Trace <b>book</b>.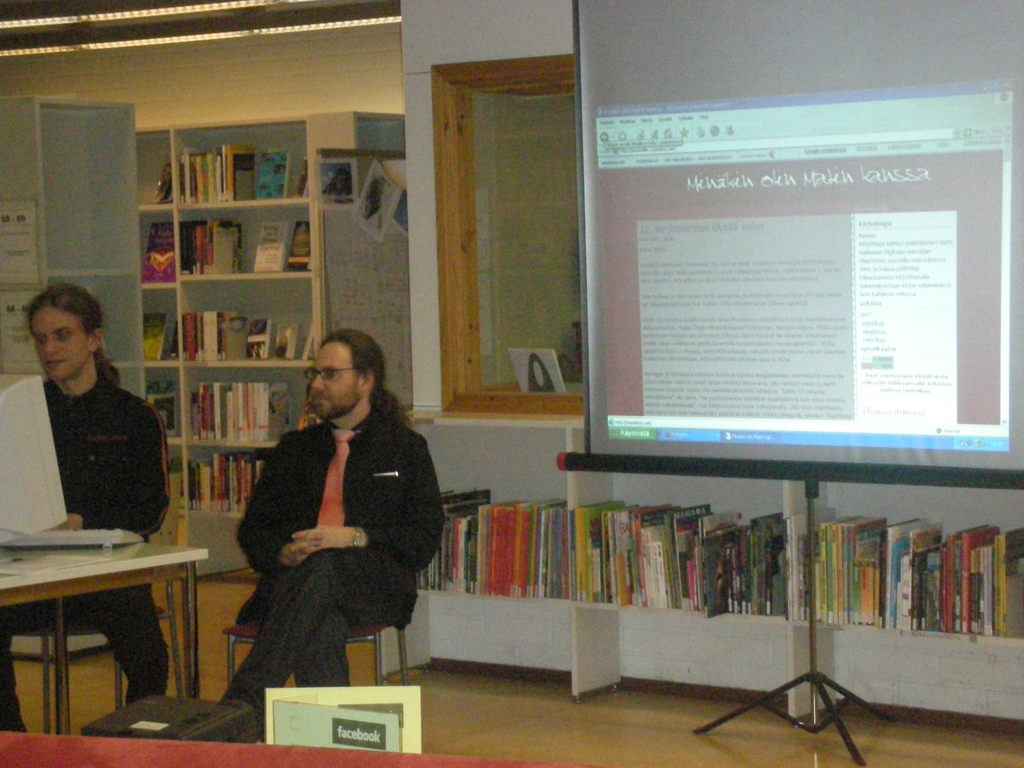
Traced to 141/312/170/357.
